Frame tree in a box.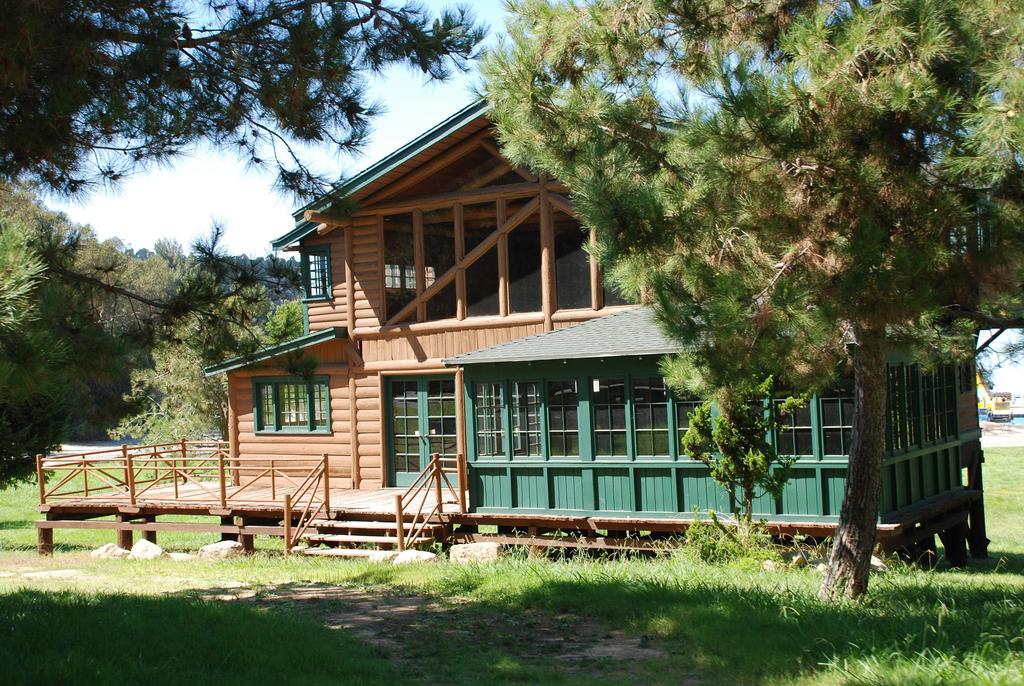
bbox=[129, 246, 186, 334].
